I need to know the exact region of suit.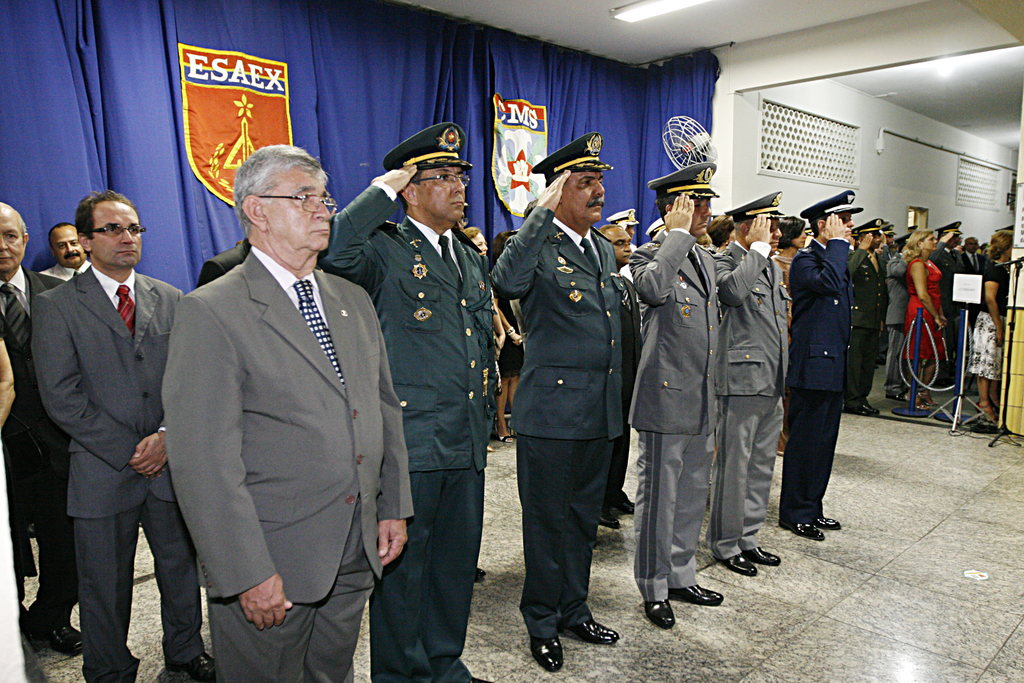
Region: <bbox>881, 249, 915, 392</bbox>.
